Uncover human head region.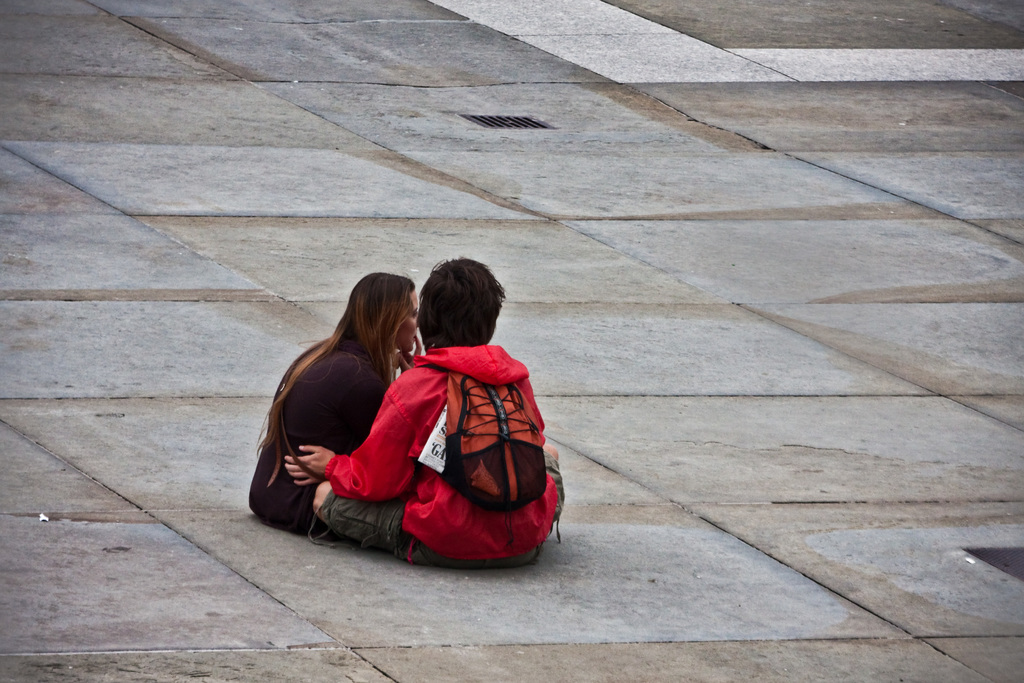
Uncovered: <box>348,272,419,356</box>.
